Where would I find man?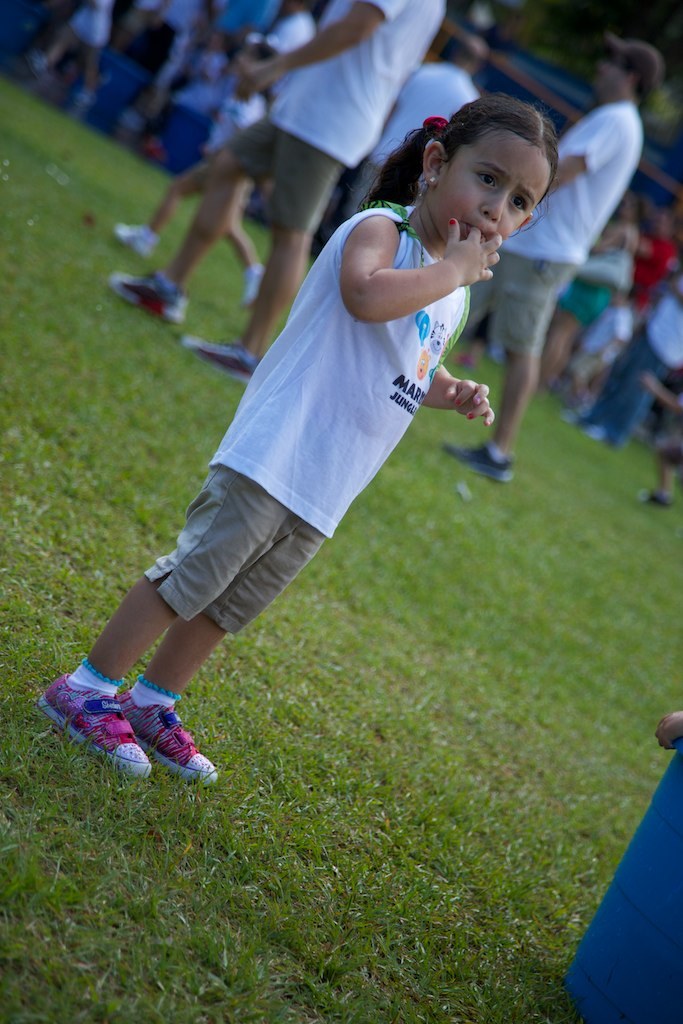
At Rect(460, 40, 663, 481).
